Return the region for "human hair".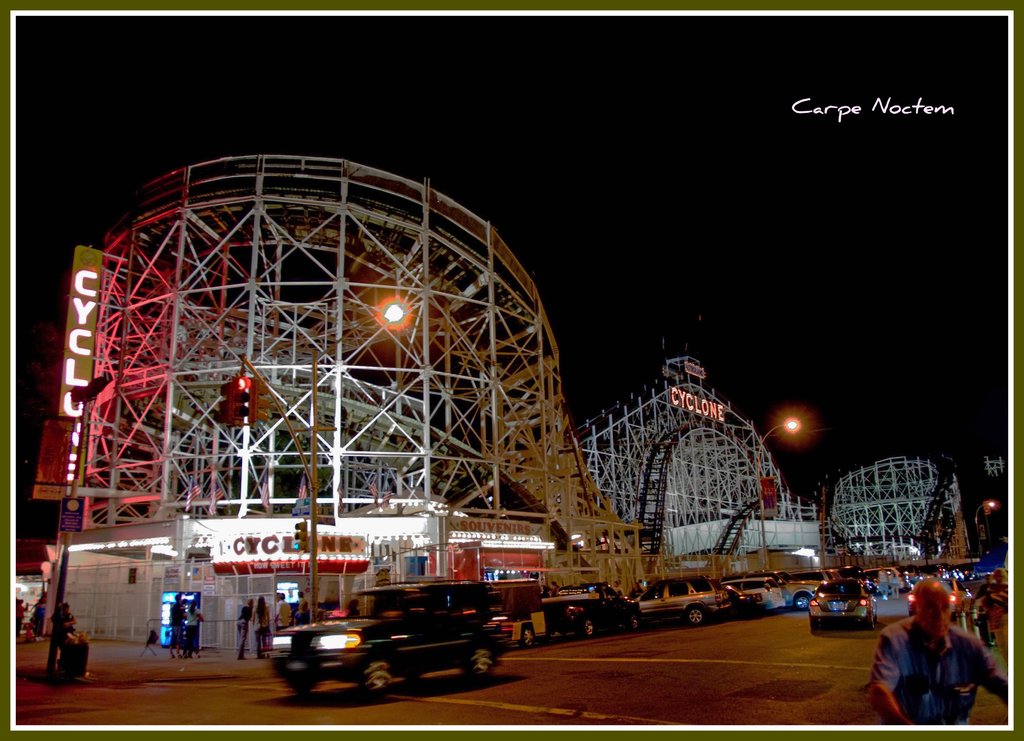
rect(296, 591, 305, 598).
